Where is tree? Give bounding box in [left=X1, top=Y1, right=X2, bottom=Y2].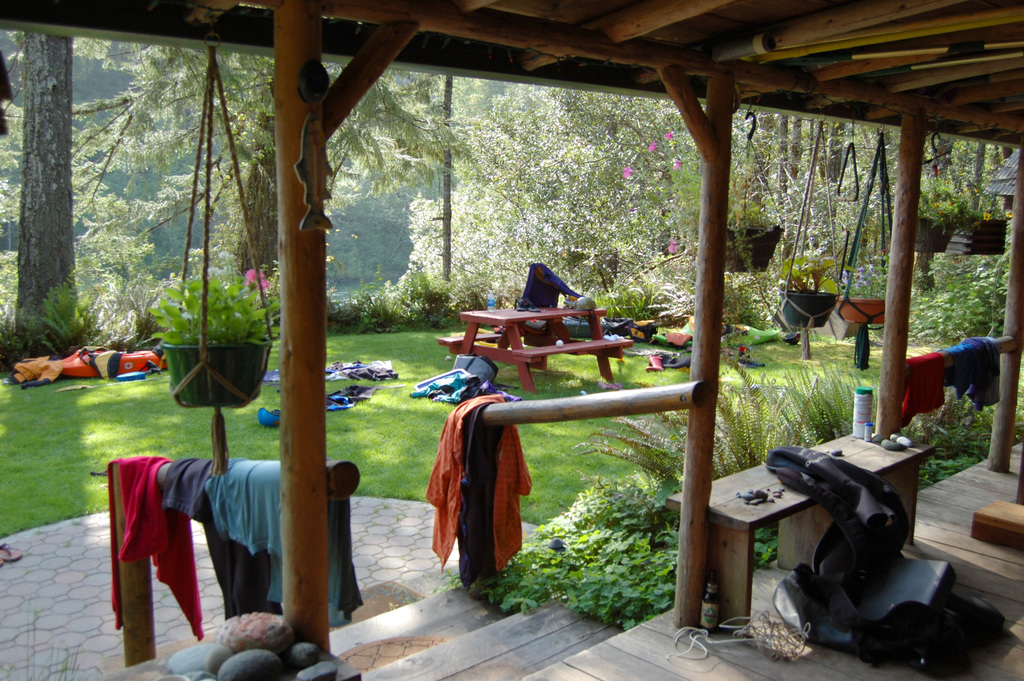
[left=0, top=50, right=468, bottom=367].
